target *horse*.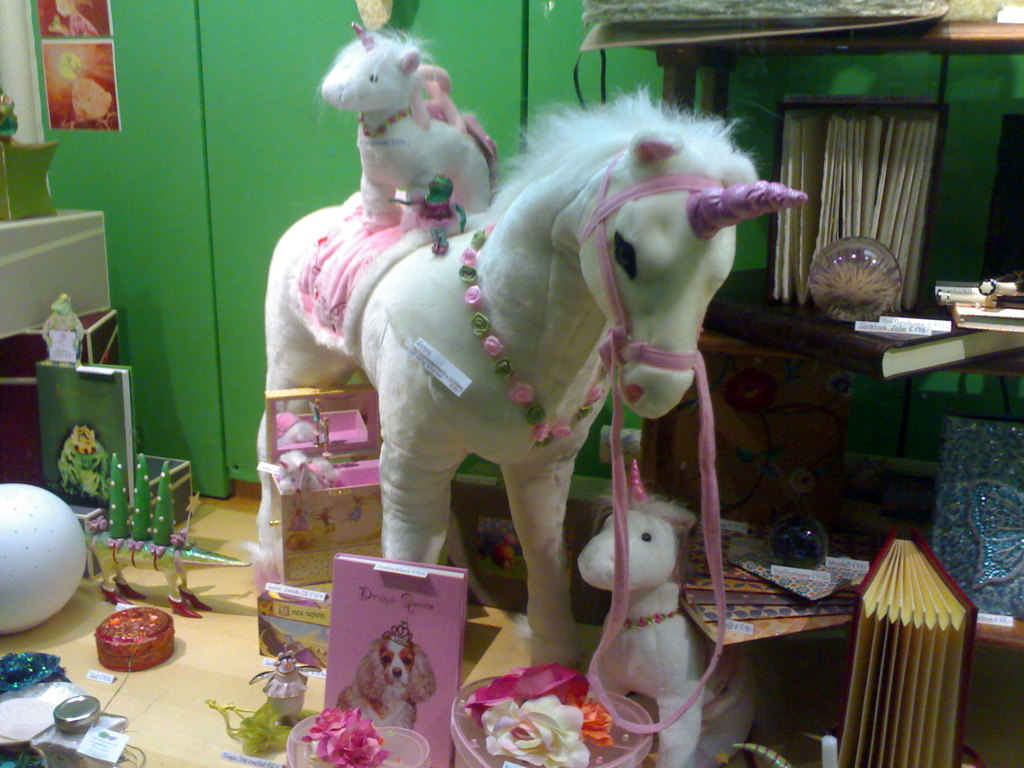
Target region: (left=256, top=78, right=810, bottom=676).
